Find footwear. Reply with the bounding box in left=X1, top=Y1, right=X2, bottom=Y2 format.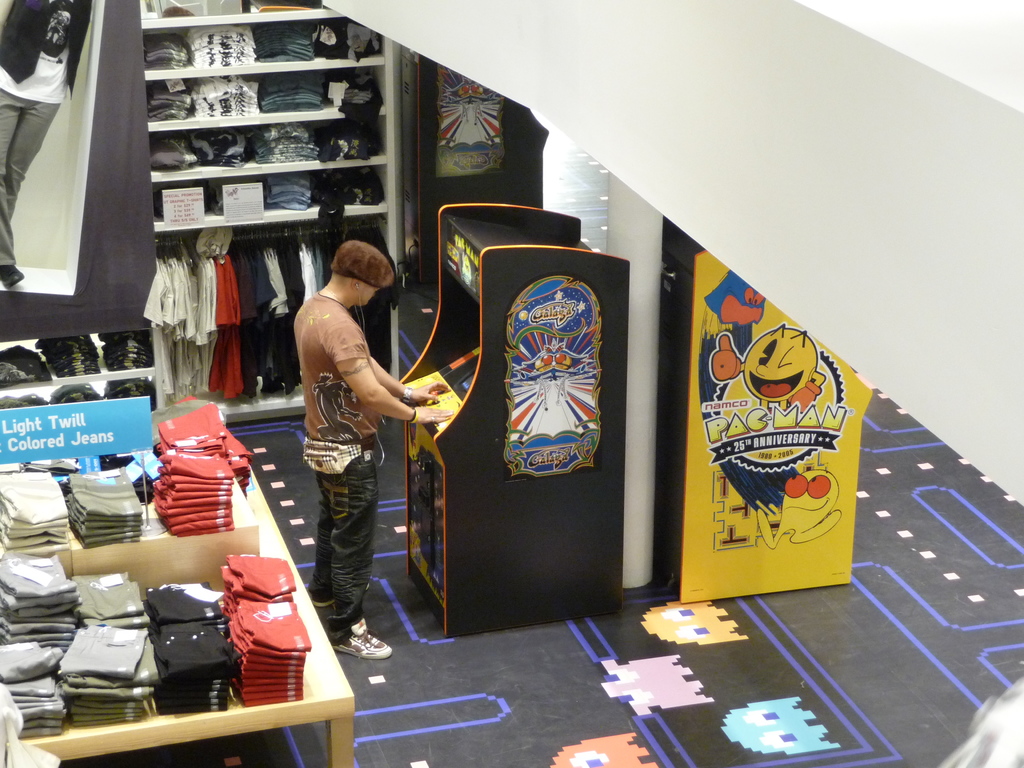
left=335, top=620, right=392, bottom=660.
